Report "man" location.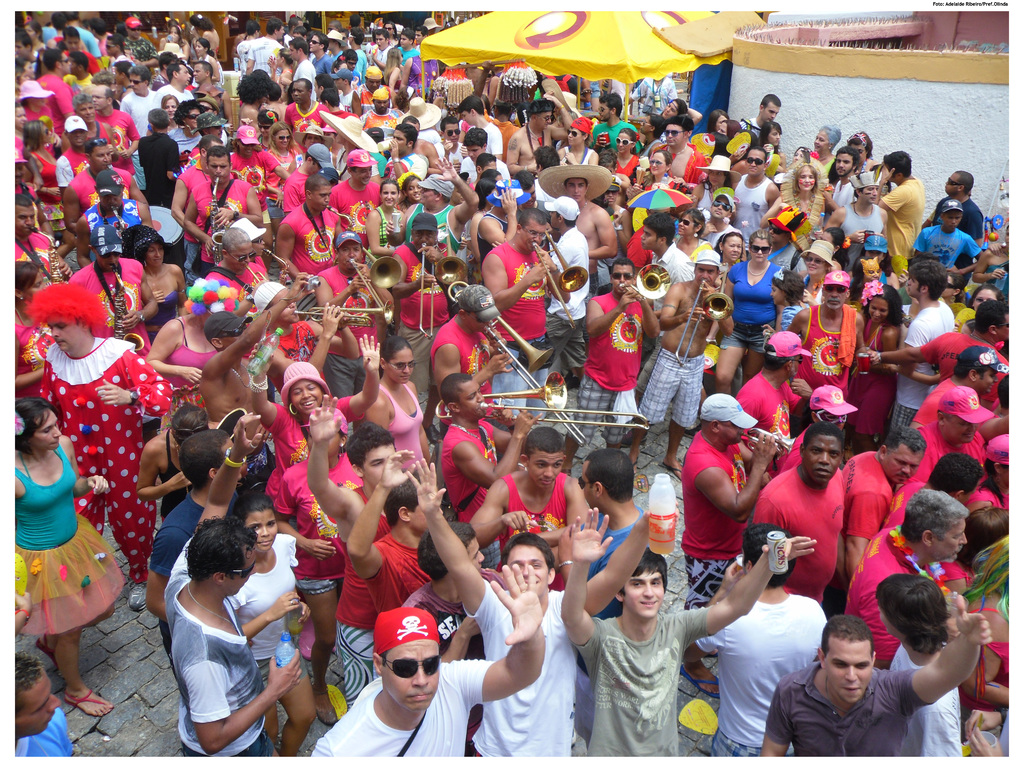
Report: bbox=[320, 26, 349, 70].
